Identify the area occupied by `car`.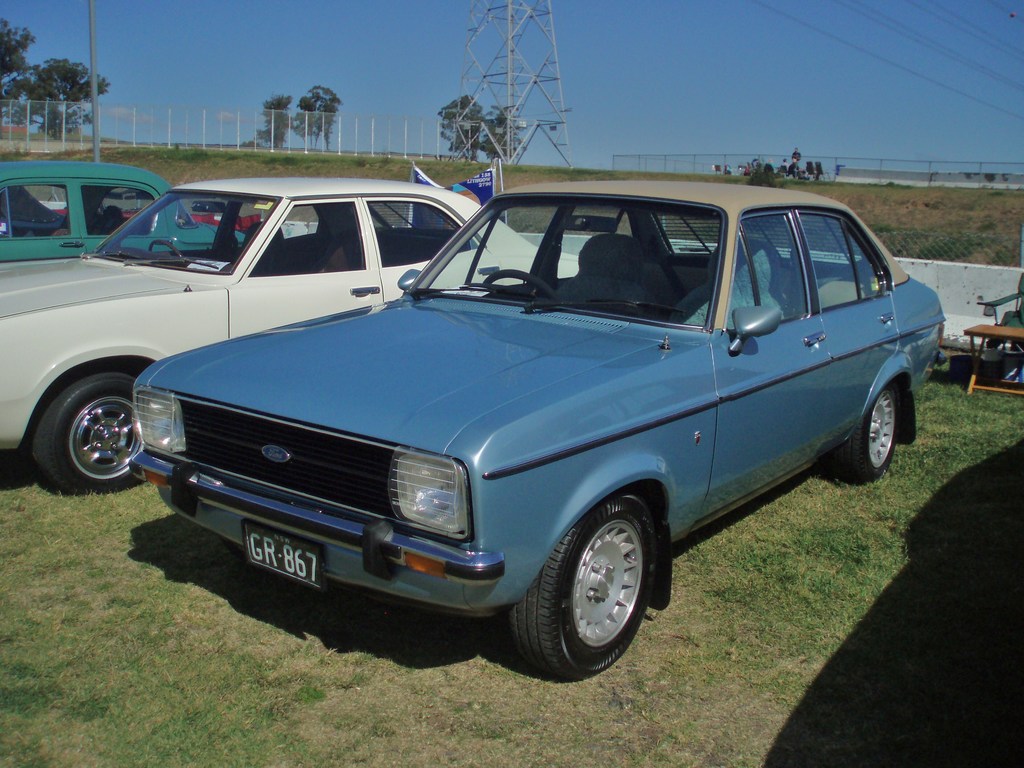
Area: 1/162/246/265.
